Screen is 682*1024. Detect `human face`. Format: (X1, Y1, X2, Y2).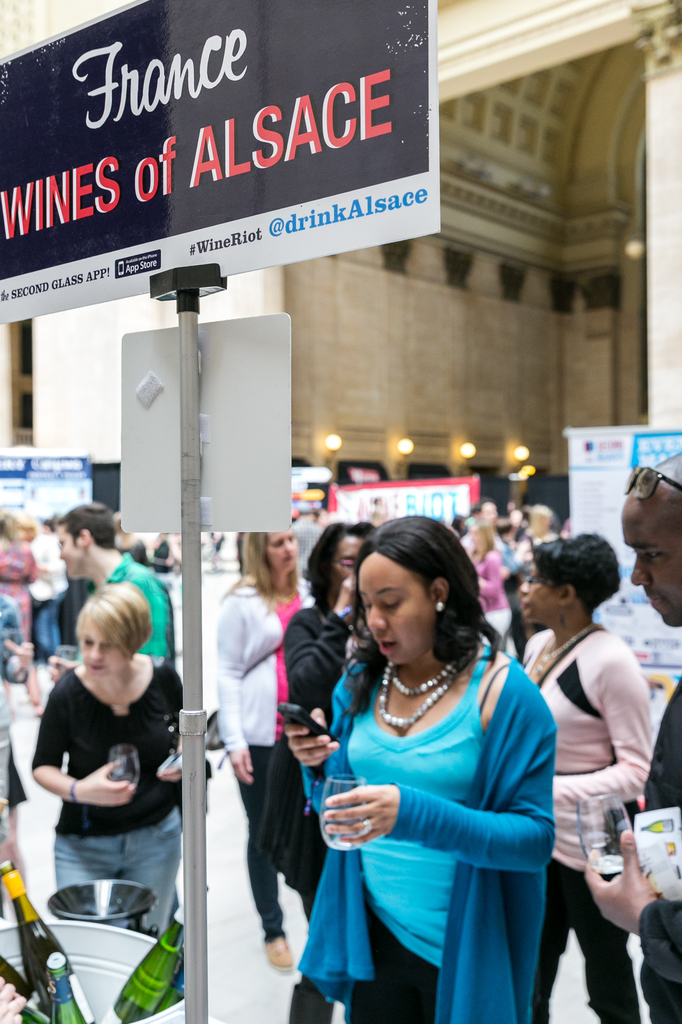
(360, 547, 439, 665).
